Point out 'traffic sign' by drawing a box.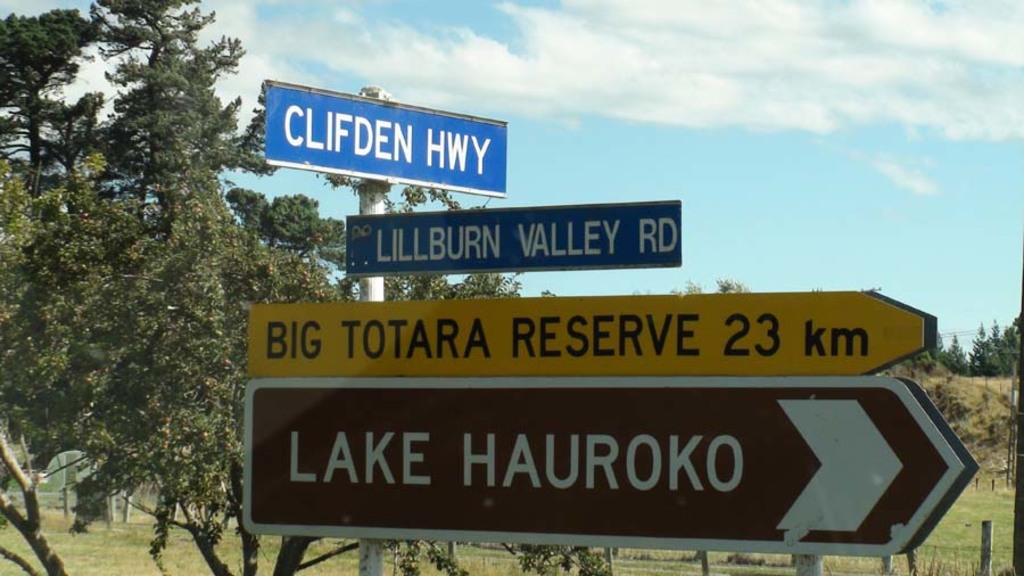
box=[238, 377, 988, 560].
